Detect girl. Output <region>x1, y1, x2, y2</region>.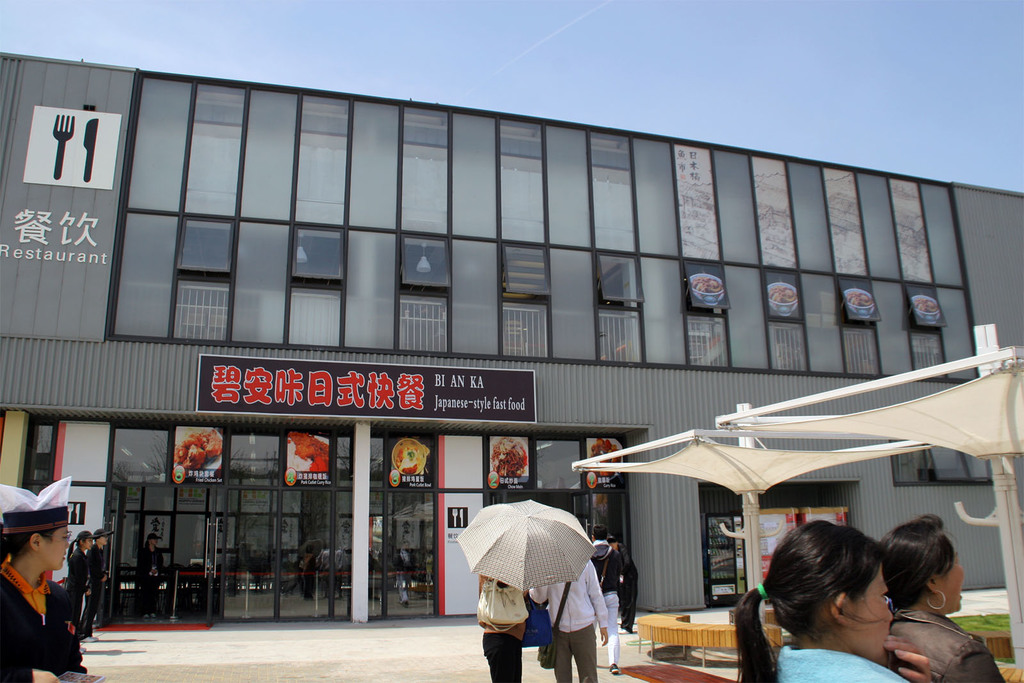
<region>66, 529, 87, 629</region>.
